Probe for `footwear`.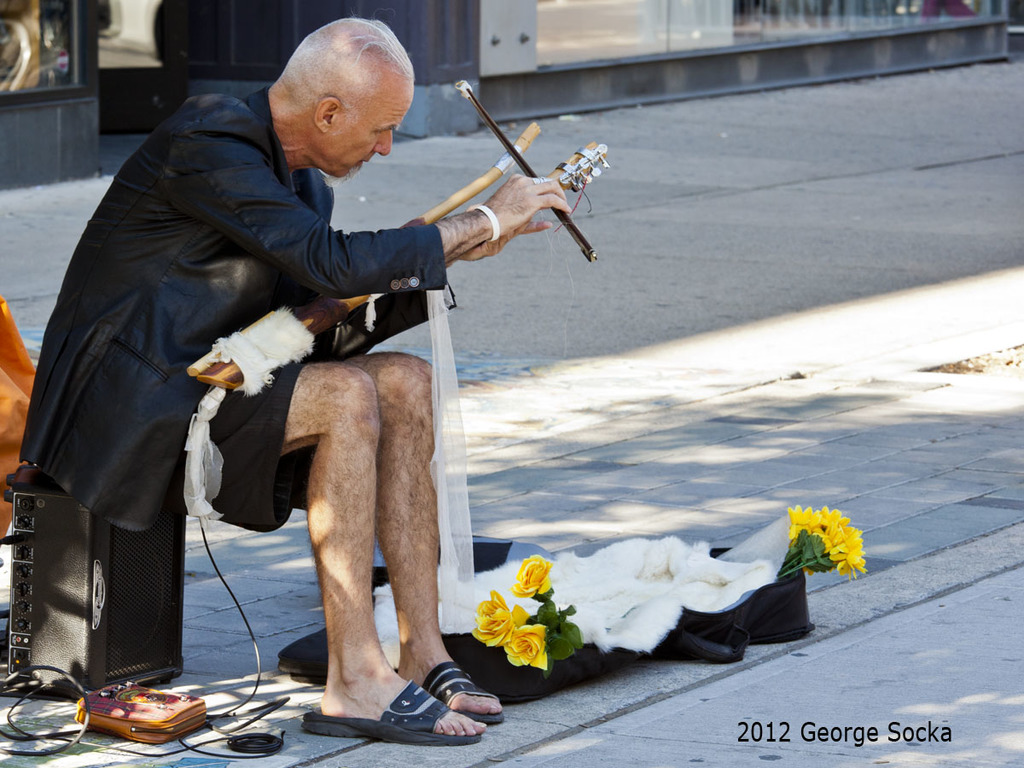
Probe result: l=315, t=665, r=489, b=745.
